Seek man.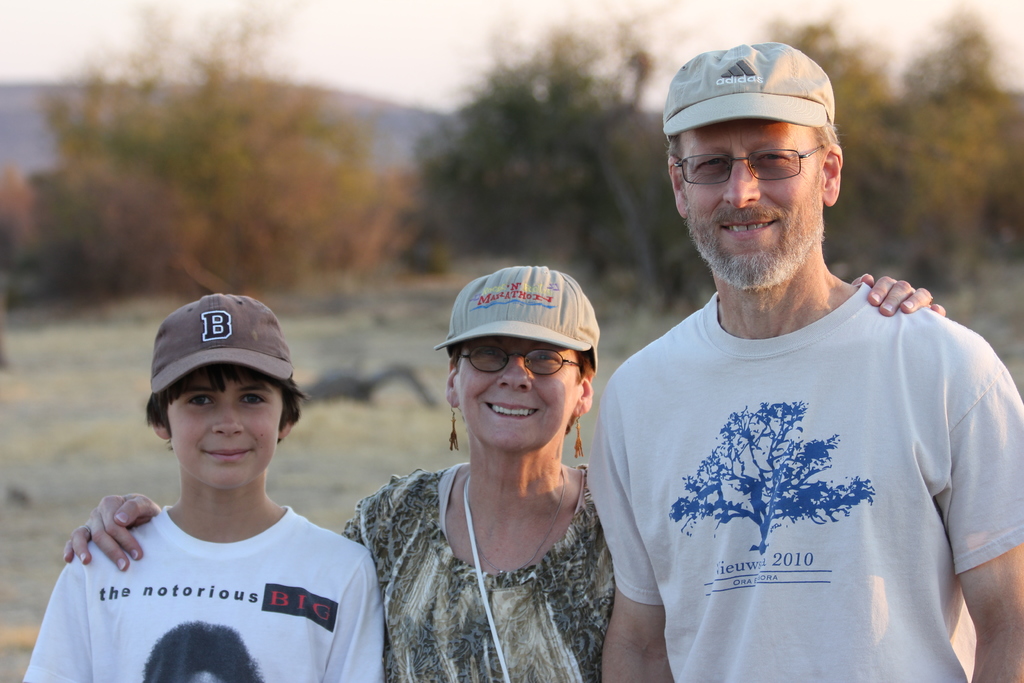
(554,20,1023,682).
